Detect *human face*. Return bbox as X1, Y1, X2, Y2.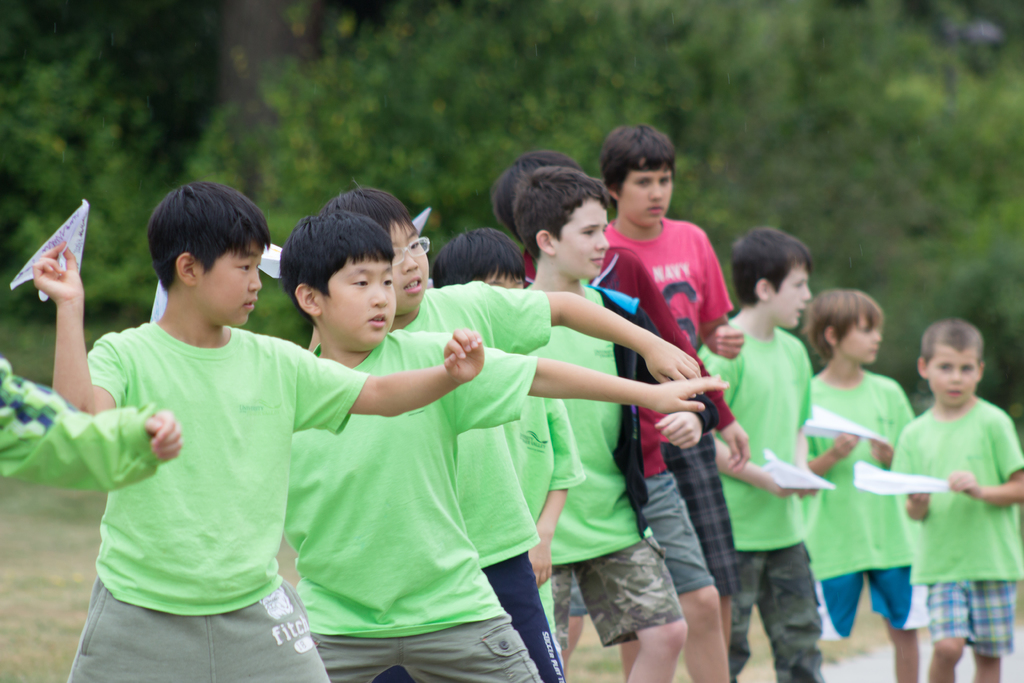
559, 198, 609, 278.
